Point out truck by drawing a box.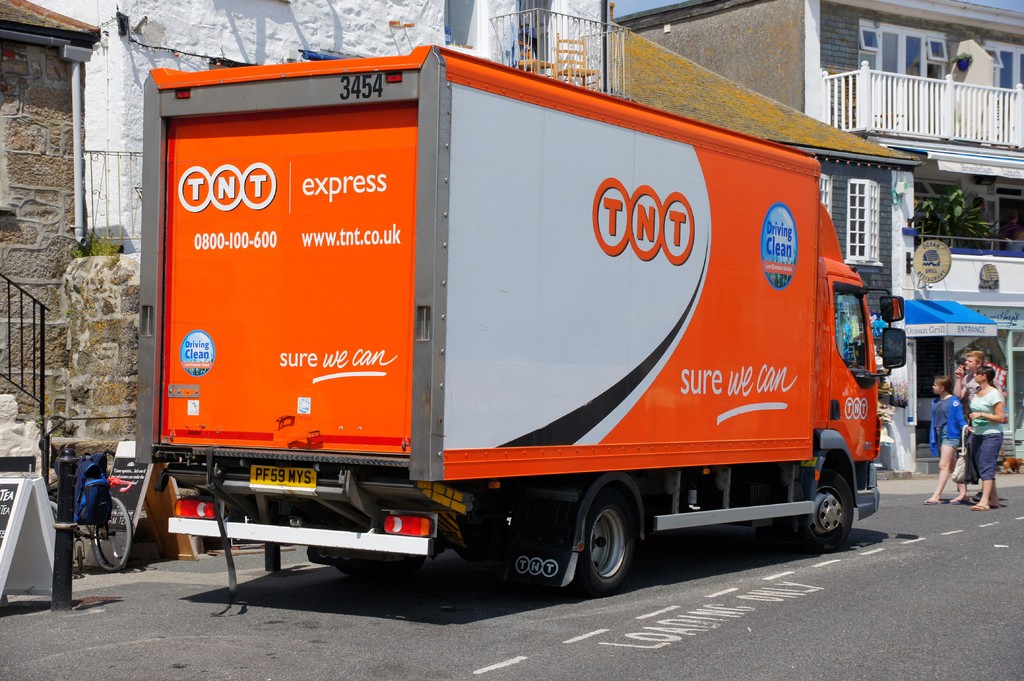
[left=109, top=3, right=908, bottom=615].
